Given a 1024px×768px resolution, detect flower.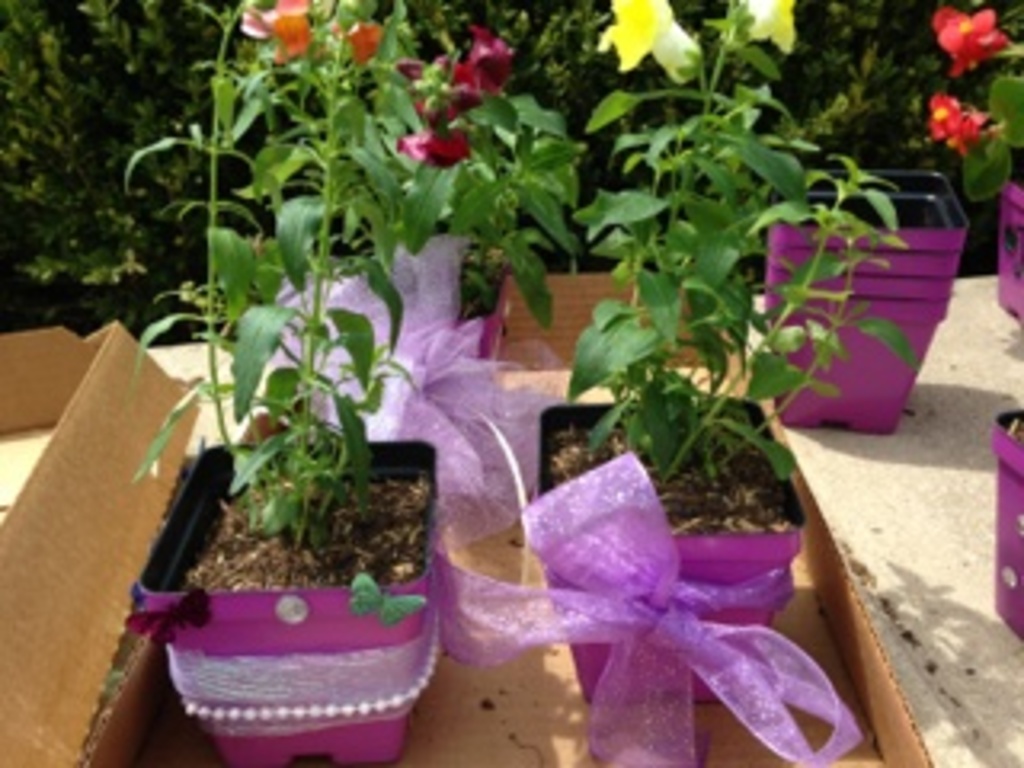
(x1=931, y1=3, x2=1011, y2=80).
